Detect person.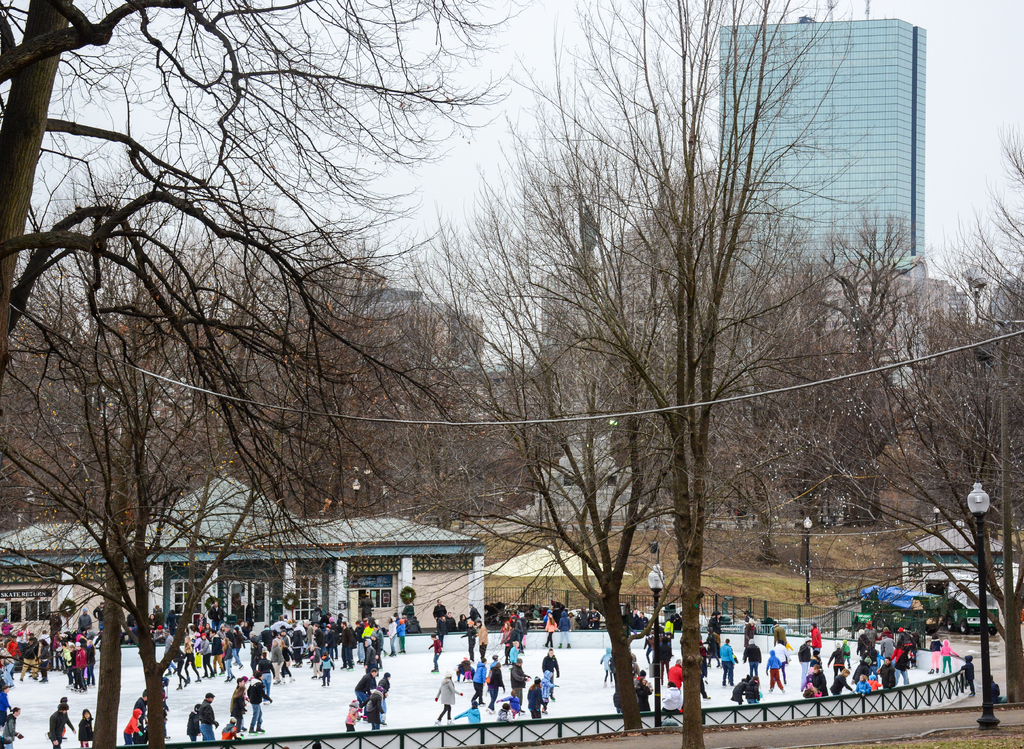
Detected at {"left": 72, "top": 705, "right": 95, "bottom": 748}.
